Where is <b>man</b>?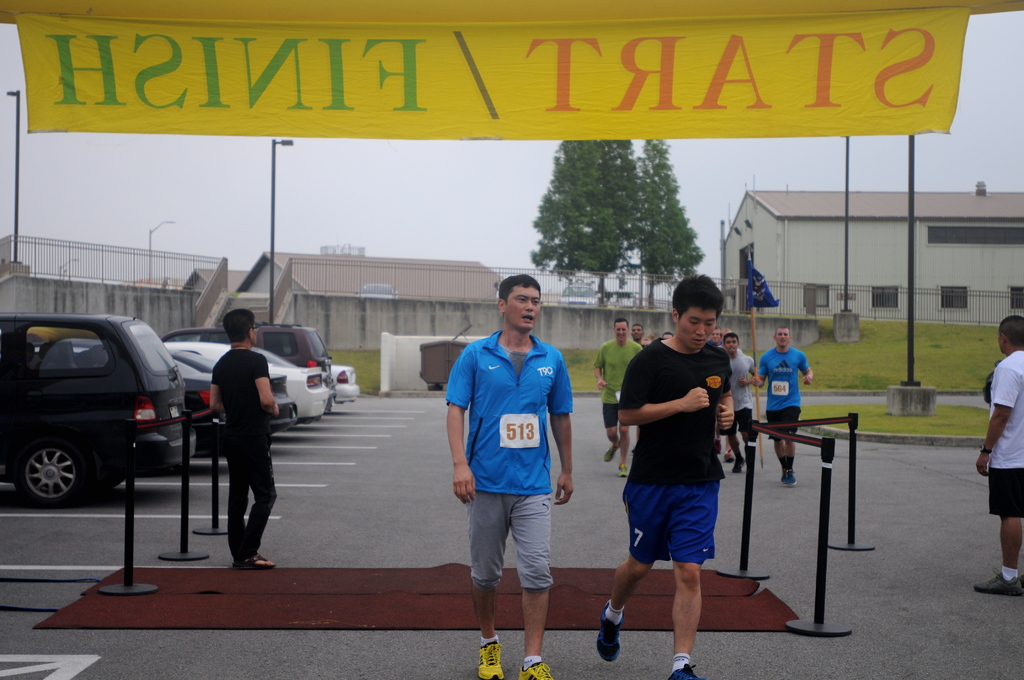
<region>970, 313, 1023, 594</region>.
